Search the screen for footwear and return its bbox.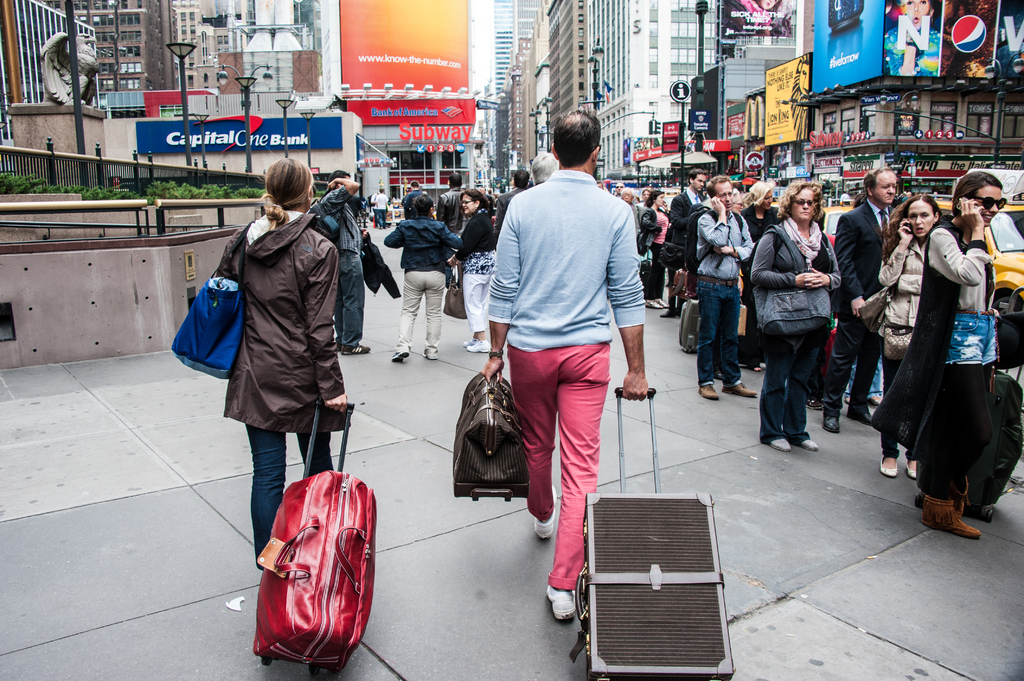
Found: bbox=(538, 486, 553, 541).
